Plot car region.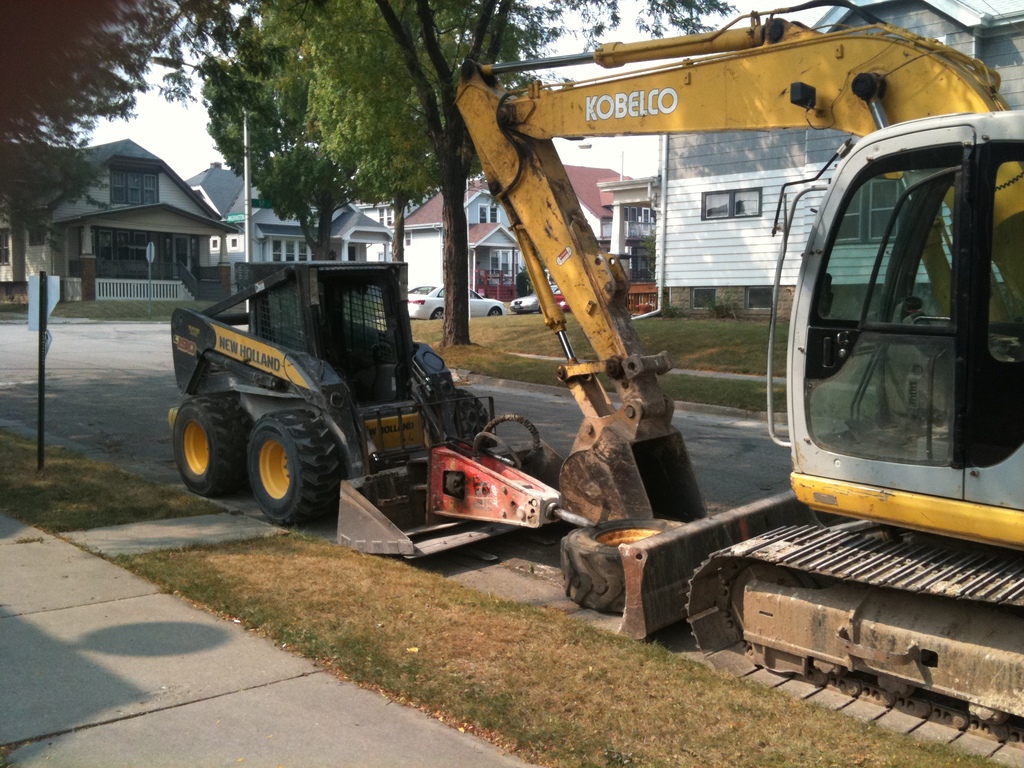
Plotted at bbox=[406, 282, 504, 321].
